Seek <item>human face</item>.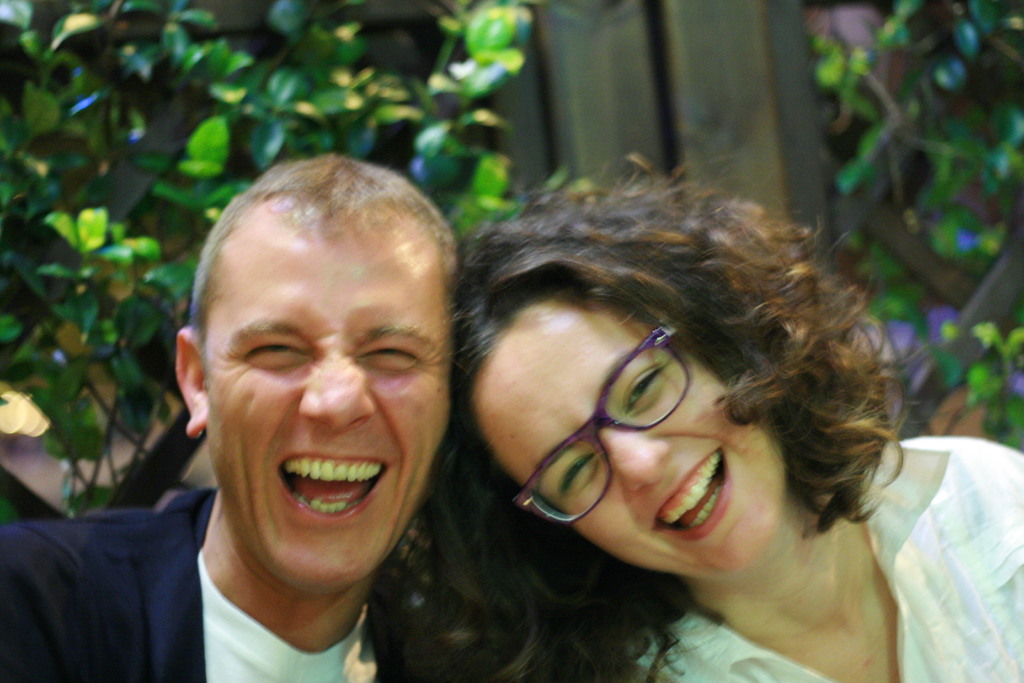
<region>468, 289, 783, 588</region>.
